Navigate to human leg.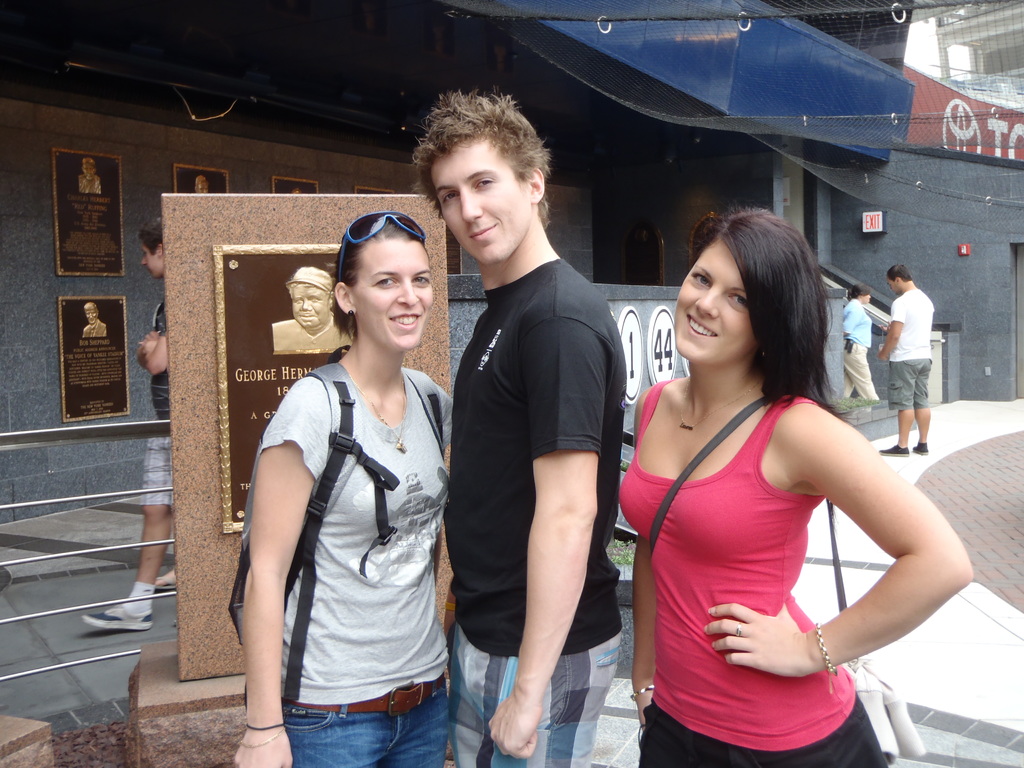
Navigation target: Rect(912, 353, 932, 450).
